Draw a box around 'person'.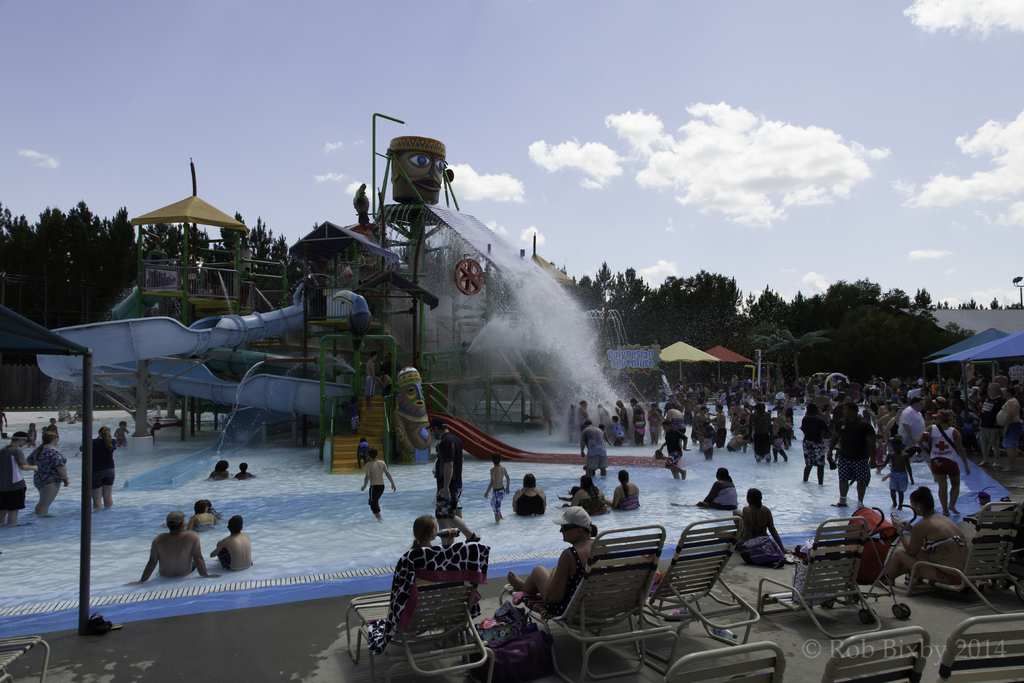
[77,428,114,507].
